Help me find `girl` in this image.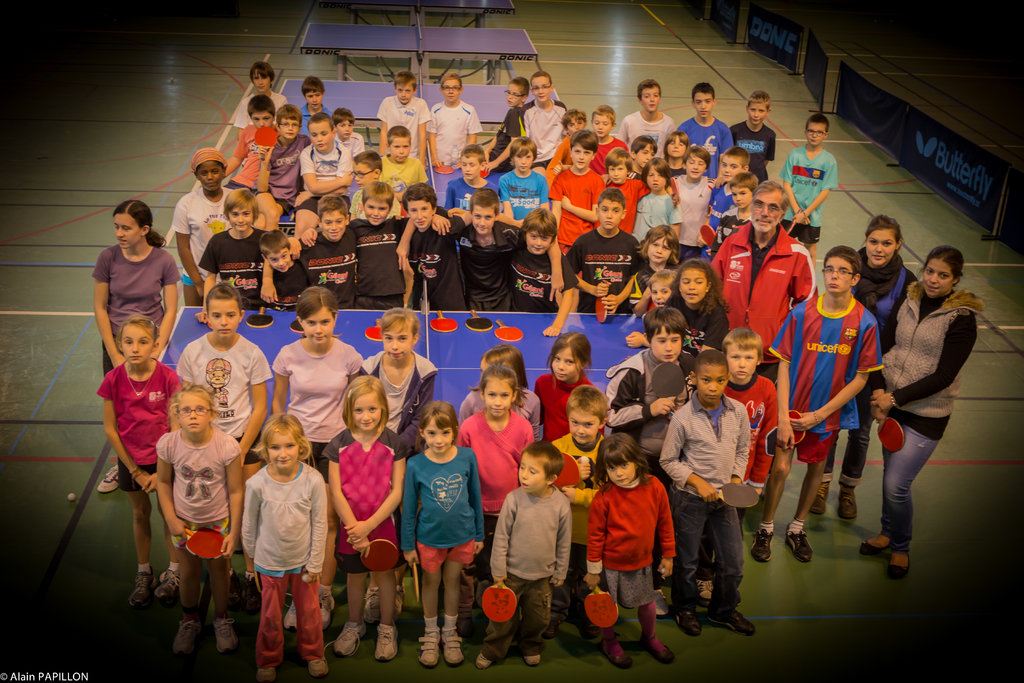
Found it: {"x1": 94, "y1": 199, "x2": 178, "y2": 493}.
